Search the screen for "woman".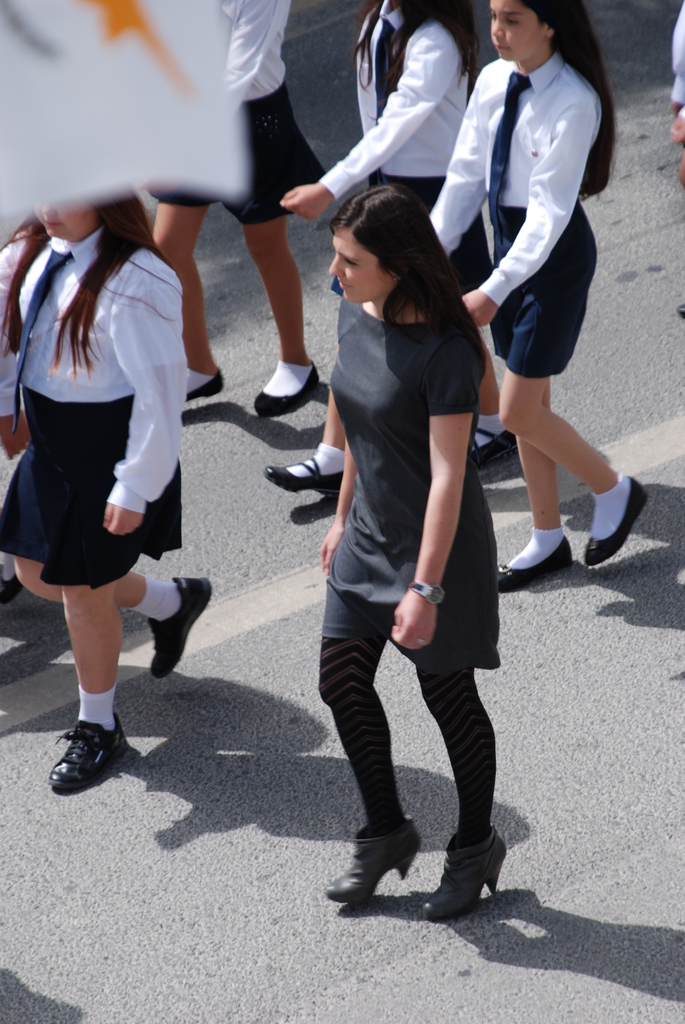
Found at 308,167,519,924.
